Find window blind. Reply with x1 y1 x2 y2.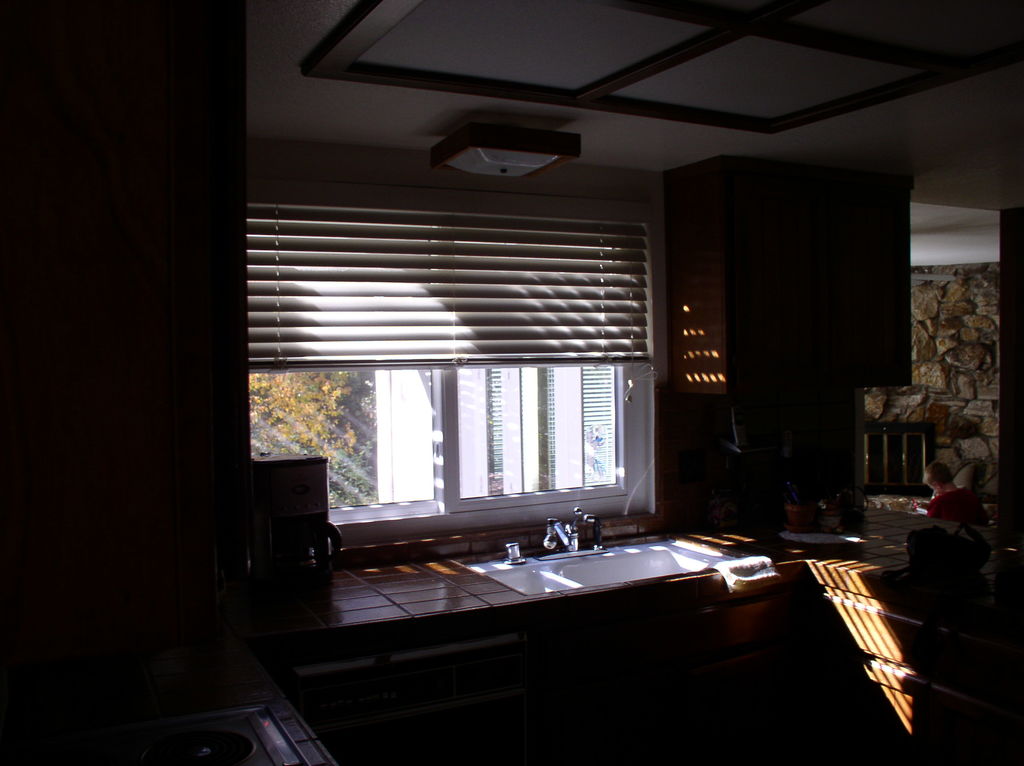
244 199 660 409.
